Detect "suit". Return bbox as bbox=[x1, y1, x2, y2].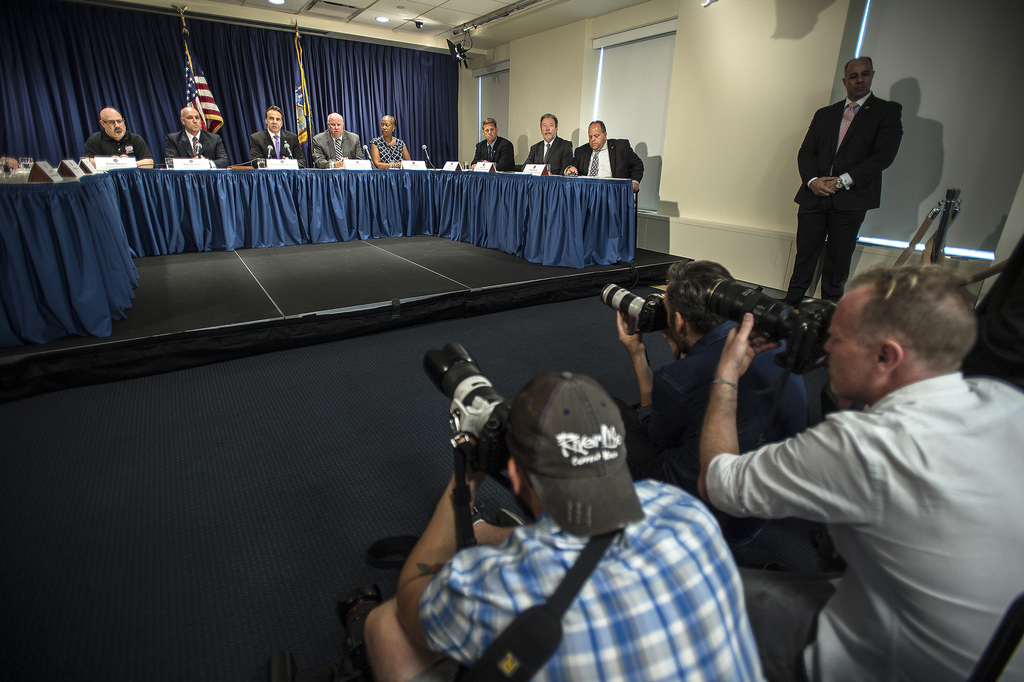
bbox=[571, 136, 644, 186].
